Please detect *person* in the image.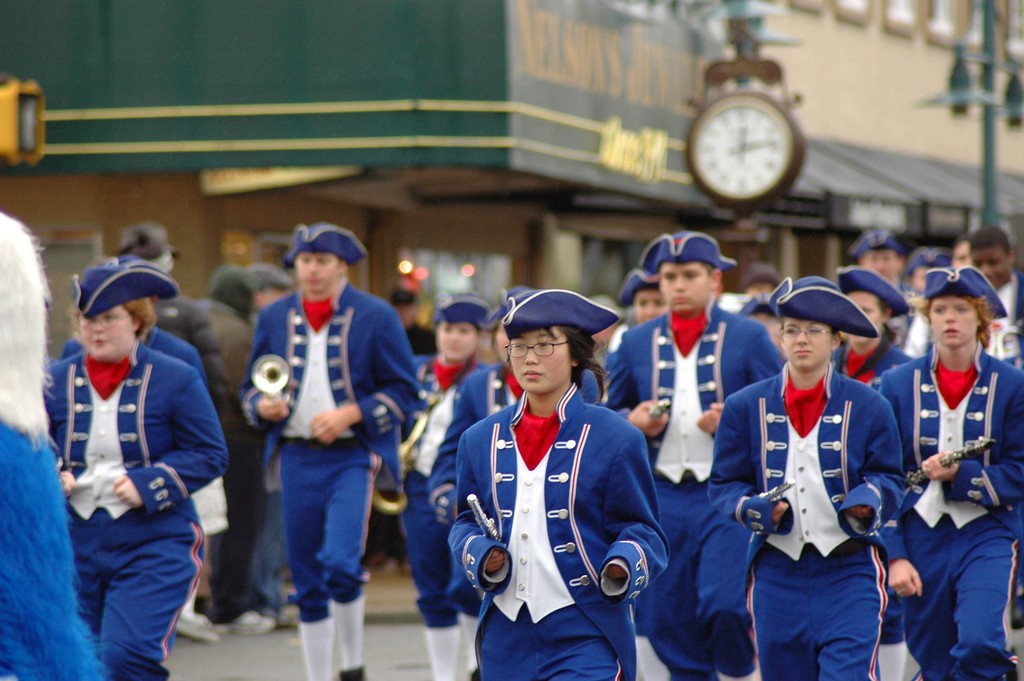
left=870, top=263, right=1023, bottom=680.
